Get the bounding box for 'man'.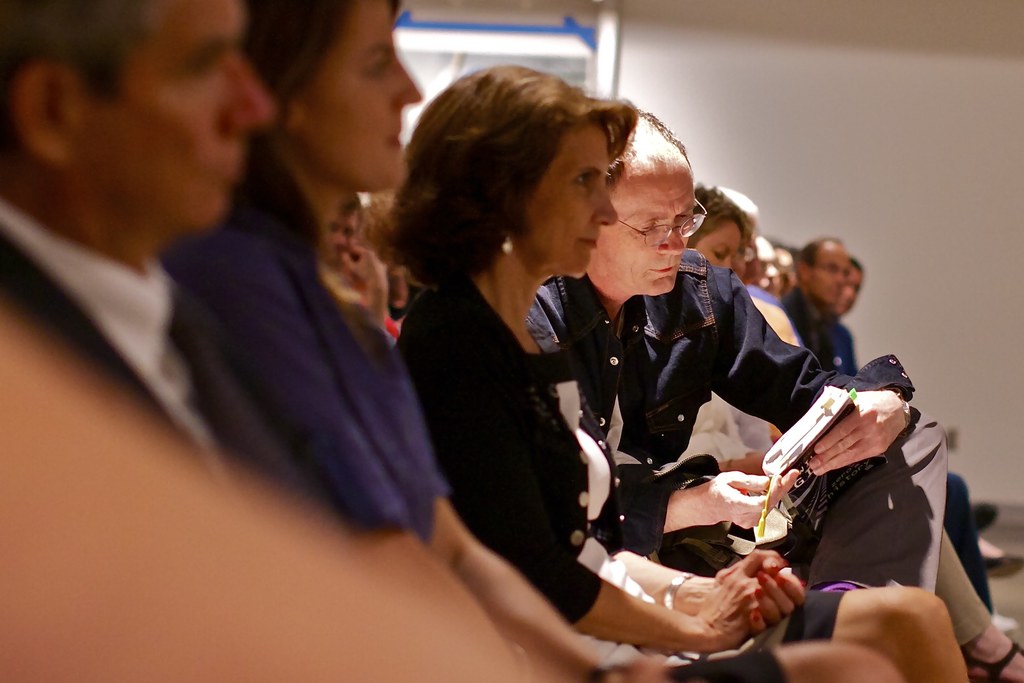
detection(325, 195, 392, 323).
